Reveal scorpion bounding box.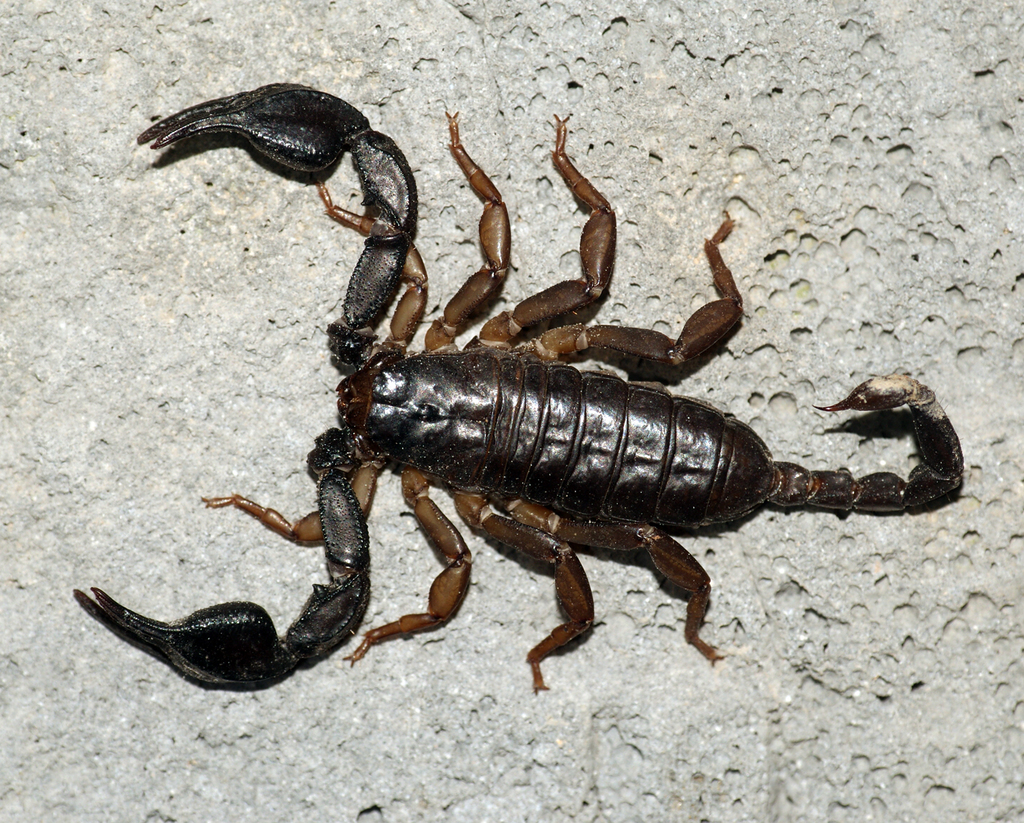
Revealed: l=90, t=76, r=968, b=693.
